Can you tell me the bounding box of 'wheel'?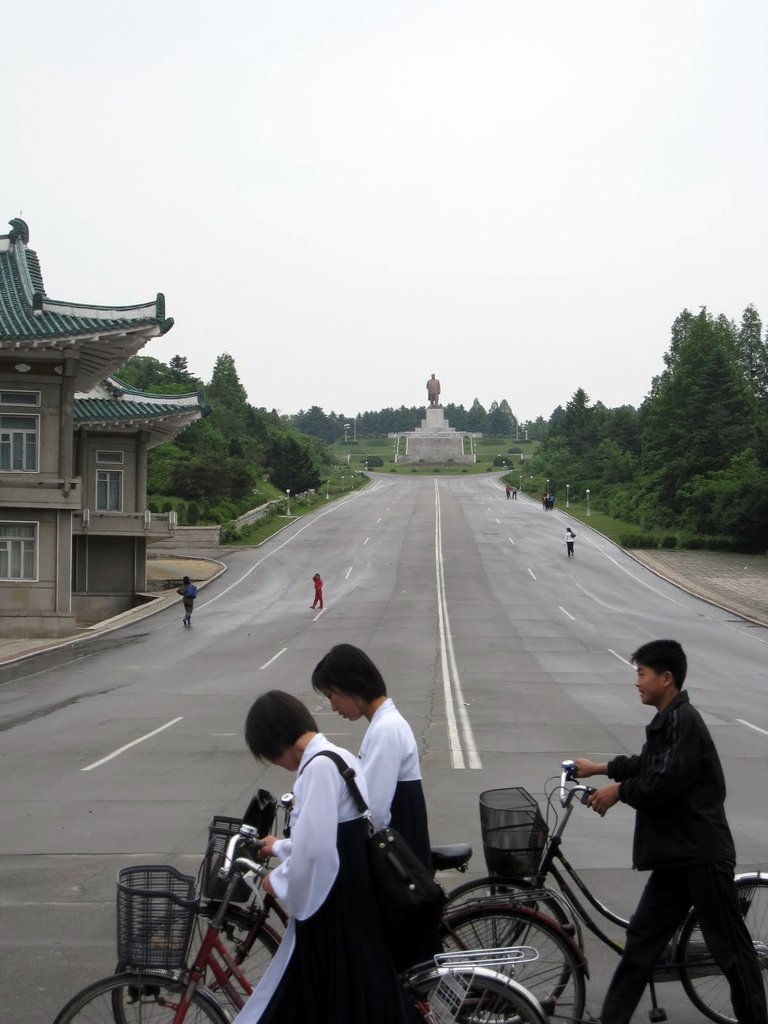
<region>425, 908, 591, 1023</region>.
